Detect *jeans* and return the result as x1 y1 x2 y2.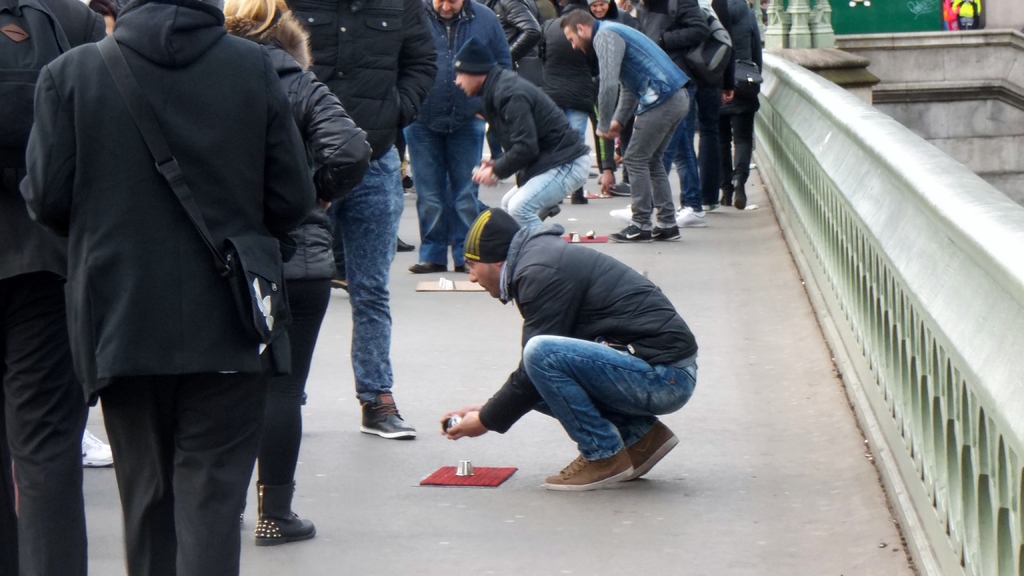
521 333 698 463.
